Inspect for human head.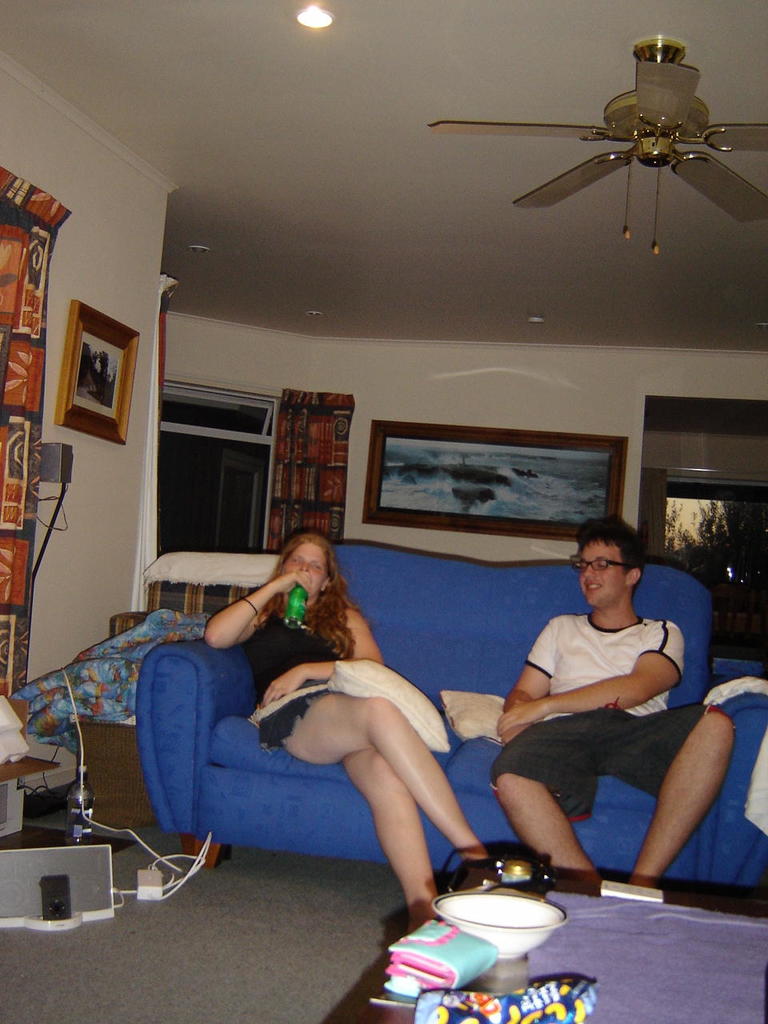
Inspection: (275,534,333,599).
